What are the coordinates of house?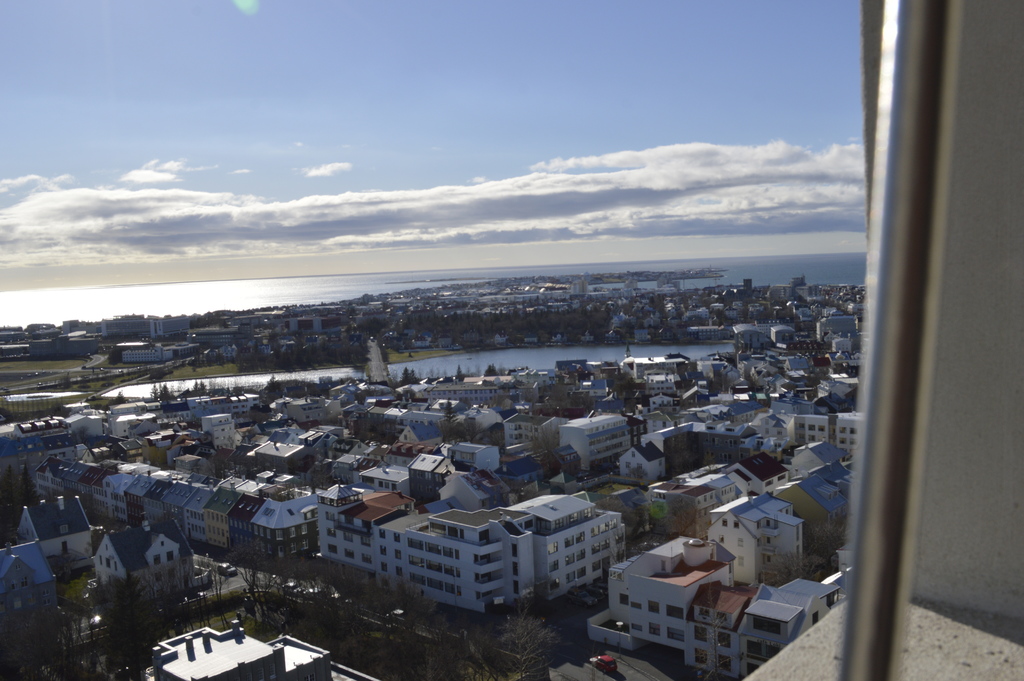
(x1=616, y1=438, x2=666, y2=495).
